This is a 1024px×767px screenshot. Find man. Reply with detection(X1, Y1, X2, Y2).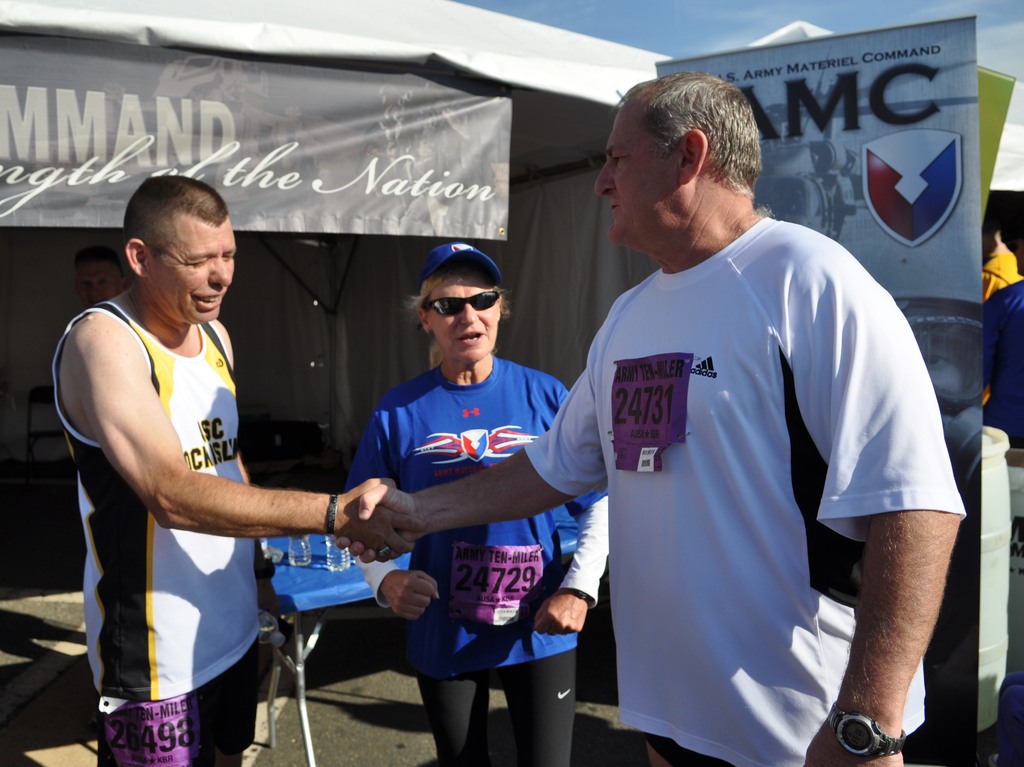
detection(412, 106, 955, 744).
